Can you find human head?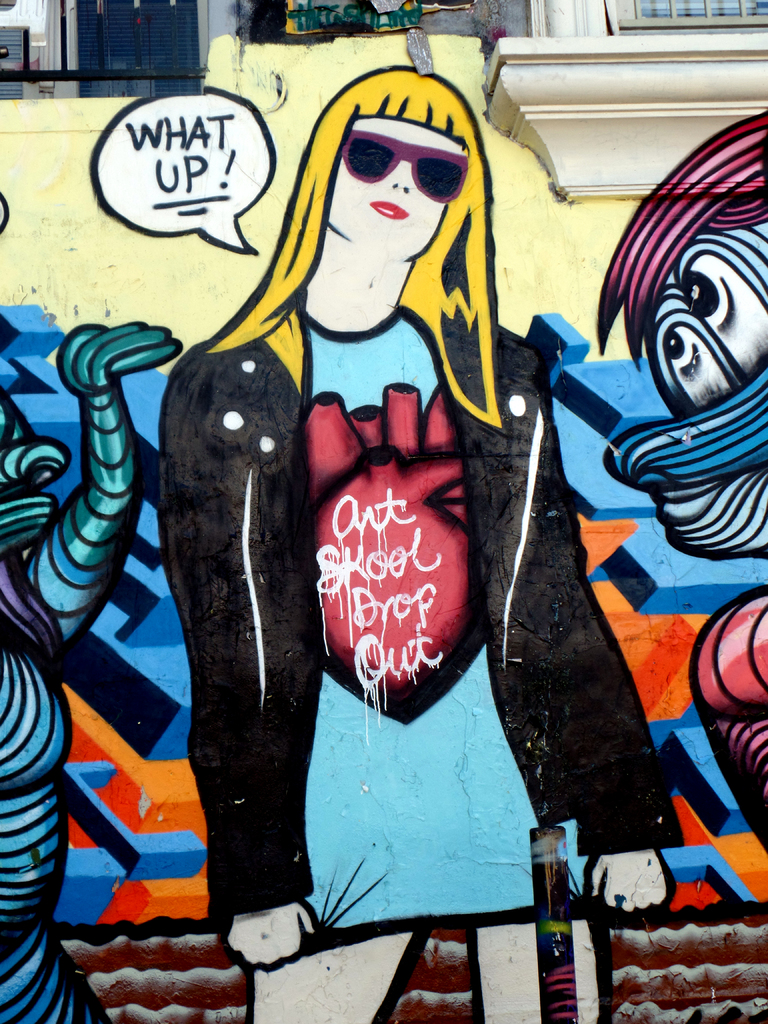
Yes, bounding box: [left=280, top=58, right=512, bottom=320].
